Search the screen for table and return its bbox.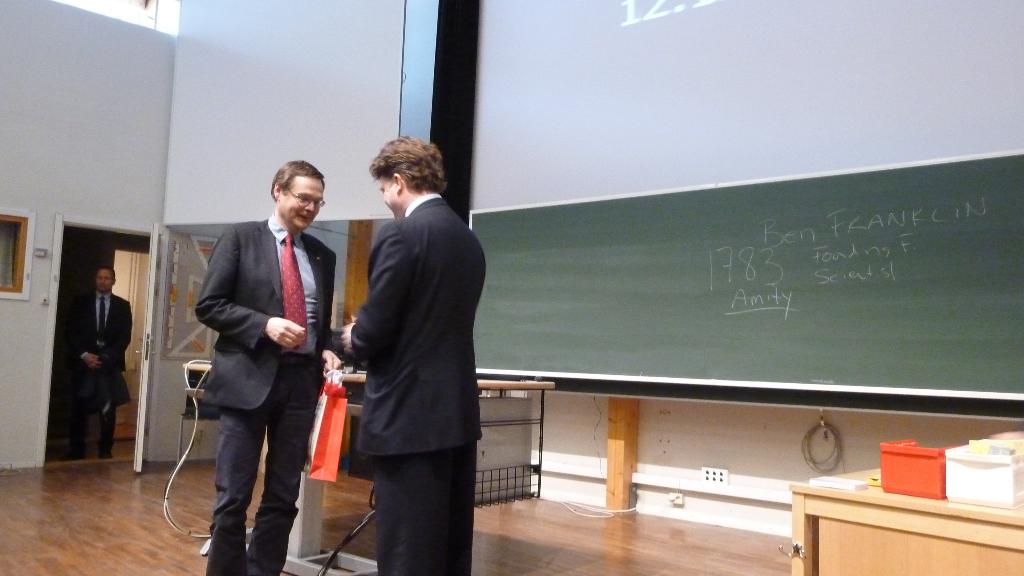
Found: 186,367,552,575.
